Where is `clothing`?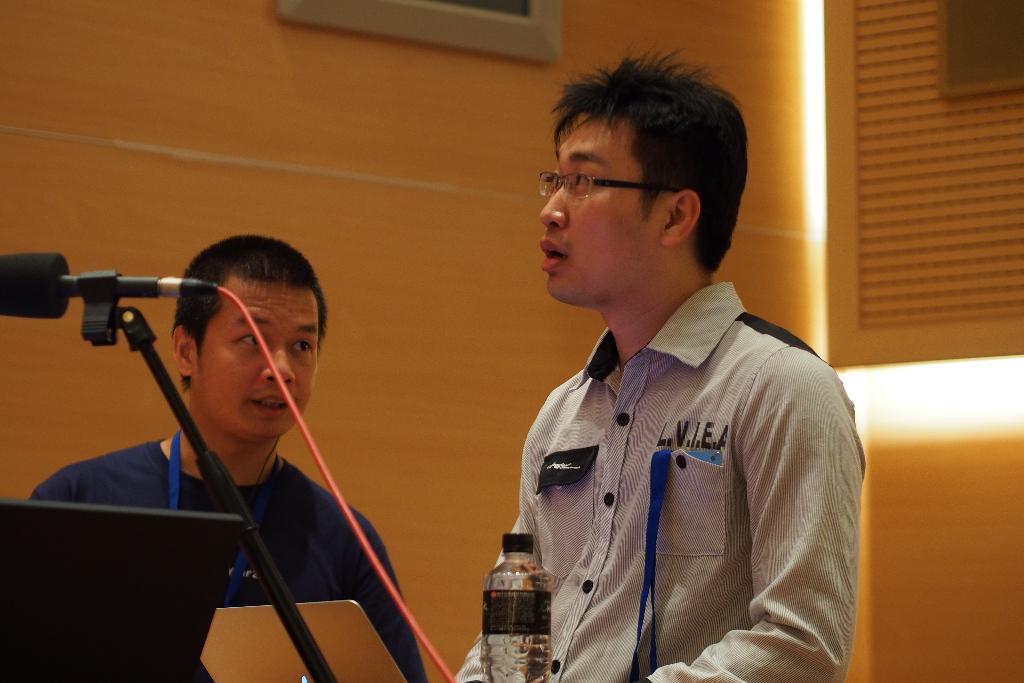
box=[25, 429, 435, 682].
